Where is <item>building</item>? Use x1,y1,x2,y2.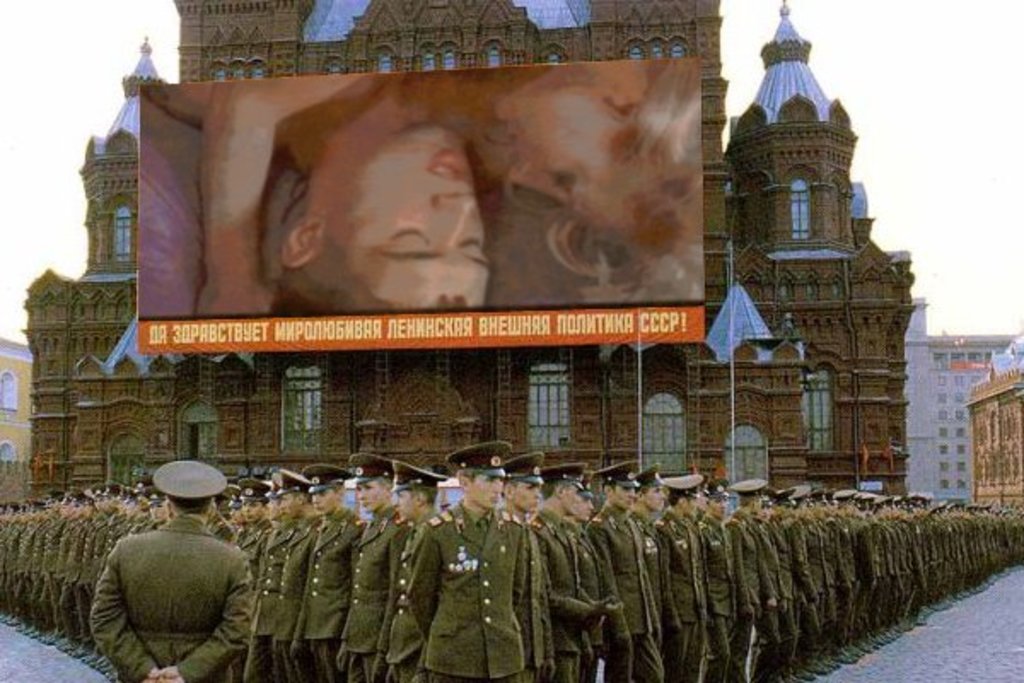
901,289,1015,516.
